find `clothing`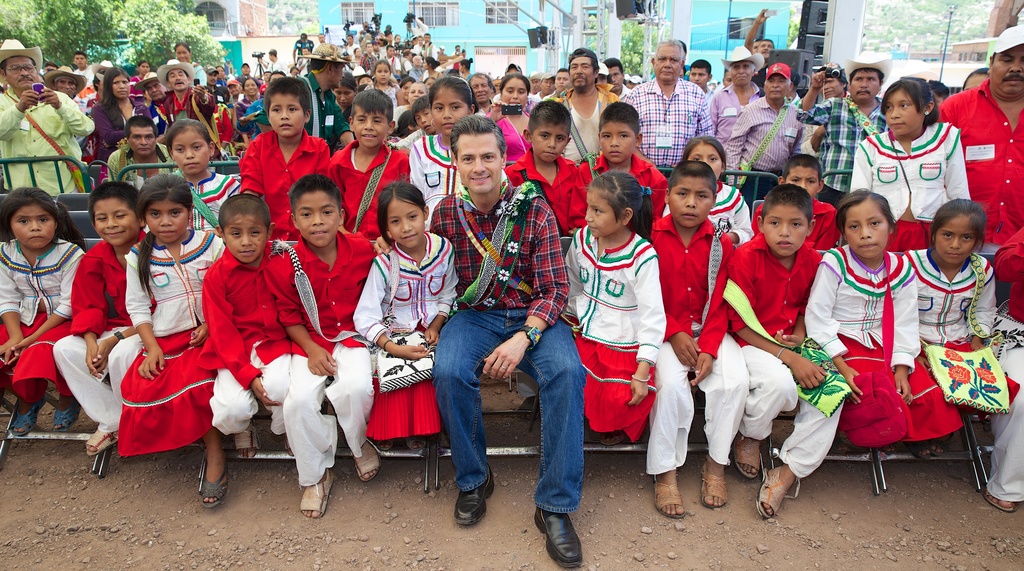
{"x1": 566, "y1": 153, "x2": 666, "y2": 233}
